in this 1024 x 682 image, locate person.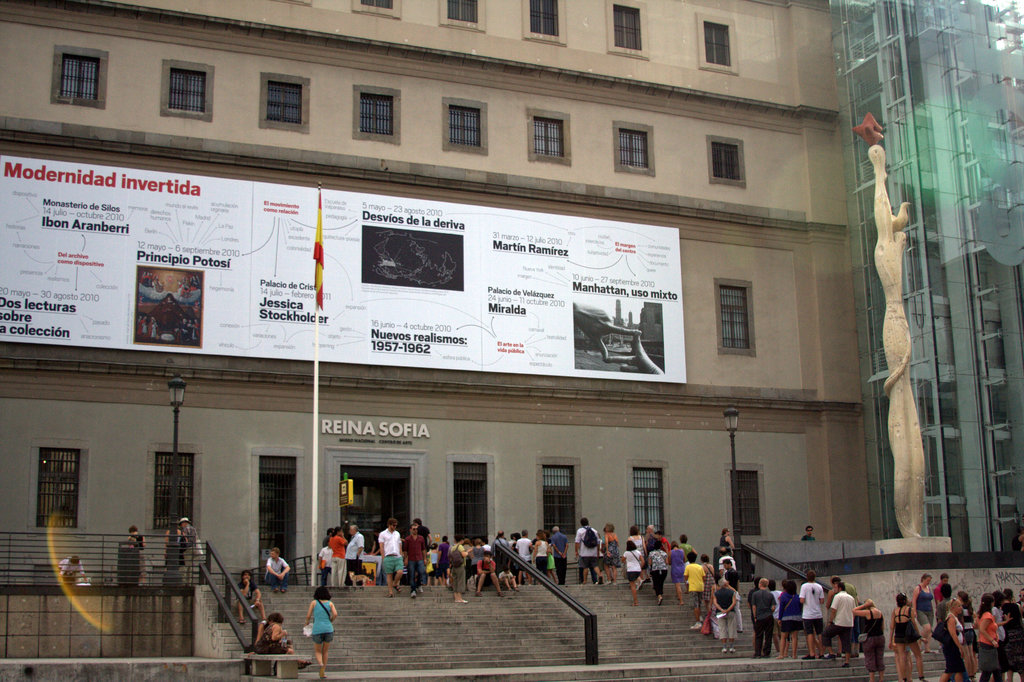
Bounding box: detection(908, 571, 938, 656).
